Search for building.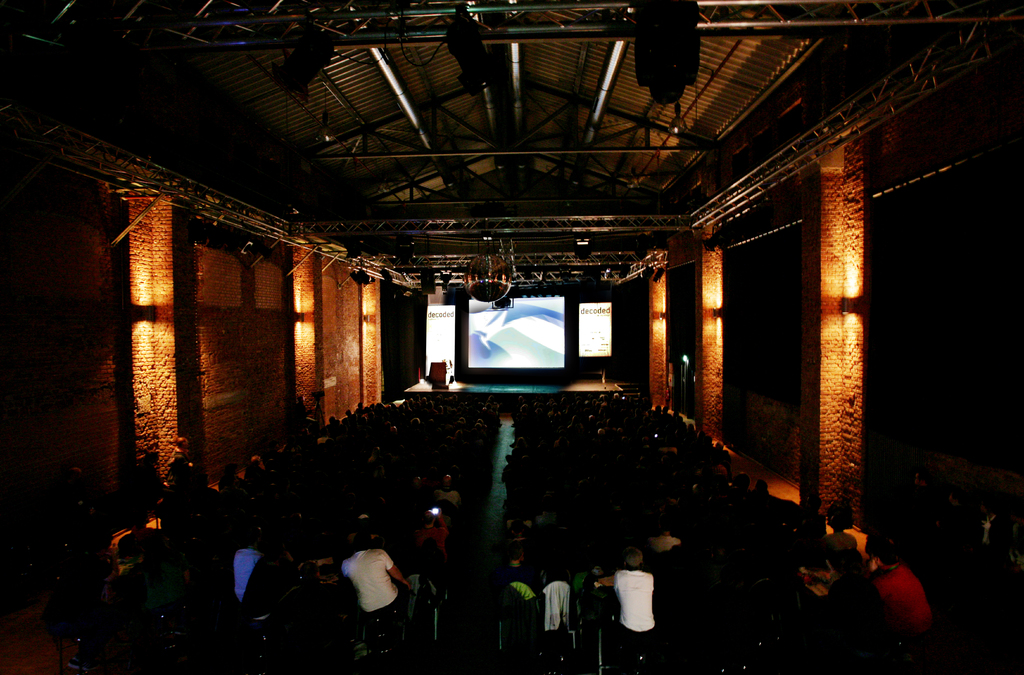
Found at [0, 0, 1023, 674].
